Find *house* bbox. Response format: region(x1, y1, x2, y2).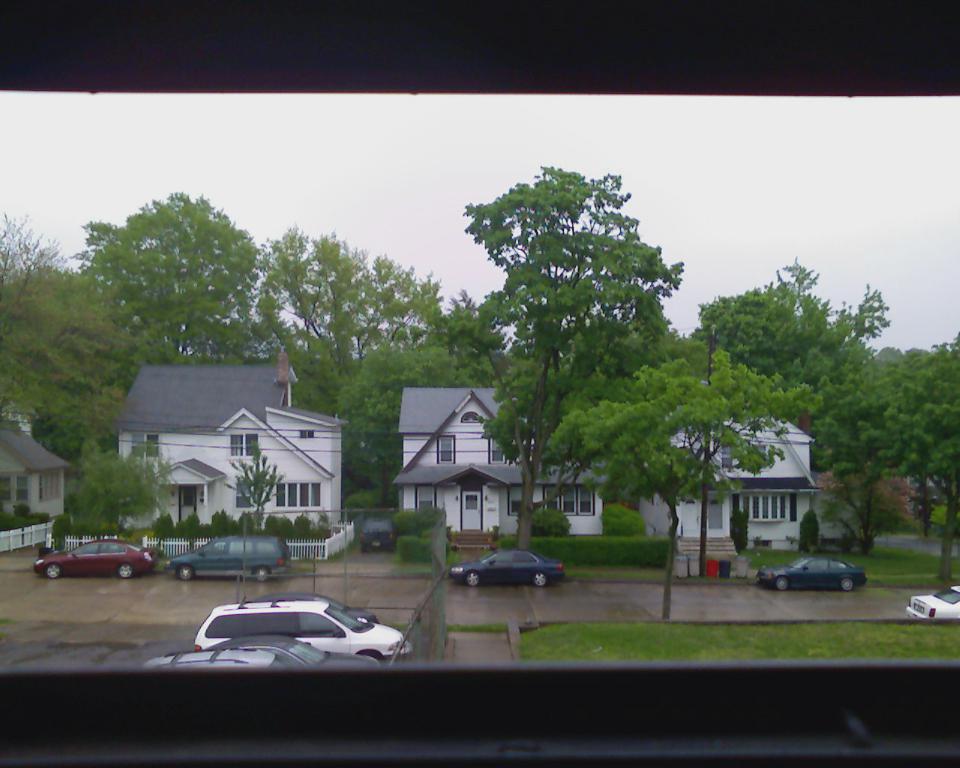
region(403, 384, 608, 537).
